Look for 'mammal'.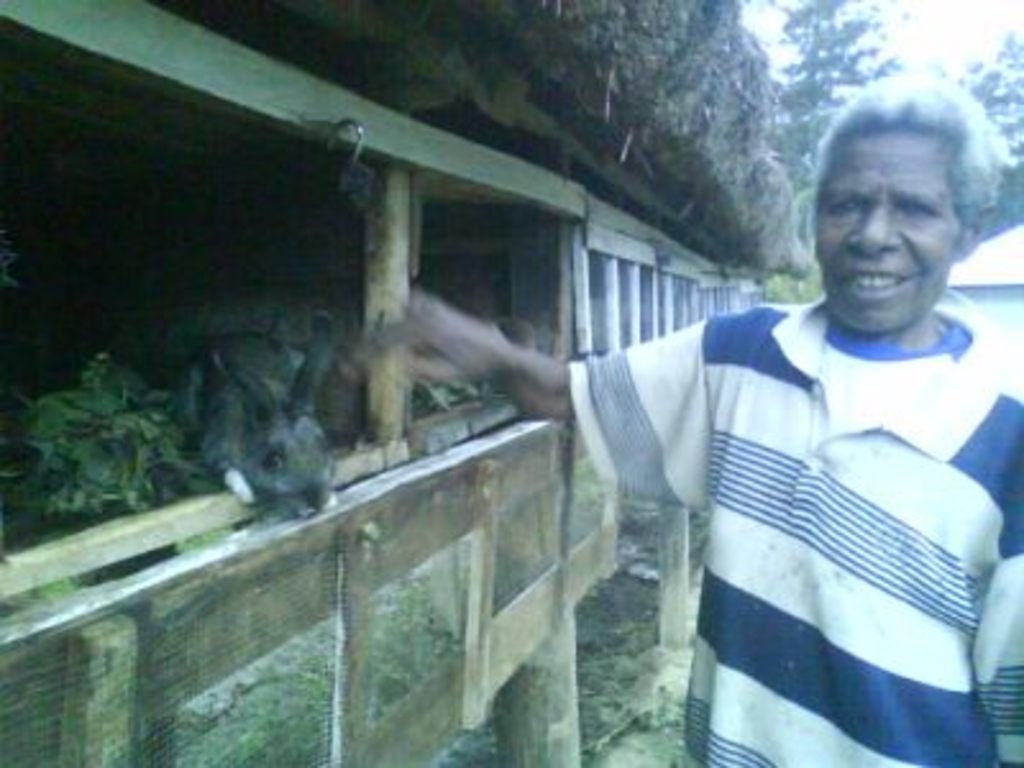
Found: bbox=[486, 3, 975, 767].
